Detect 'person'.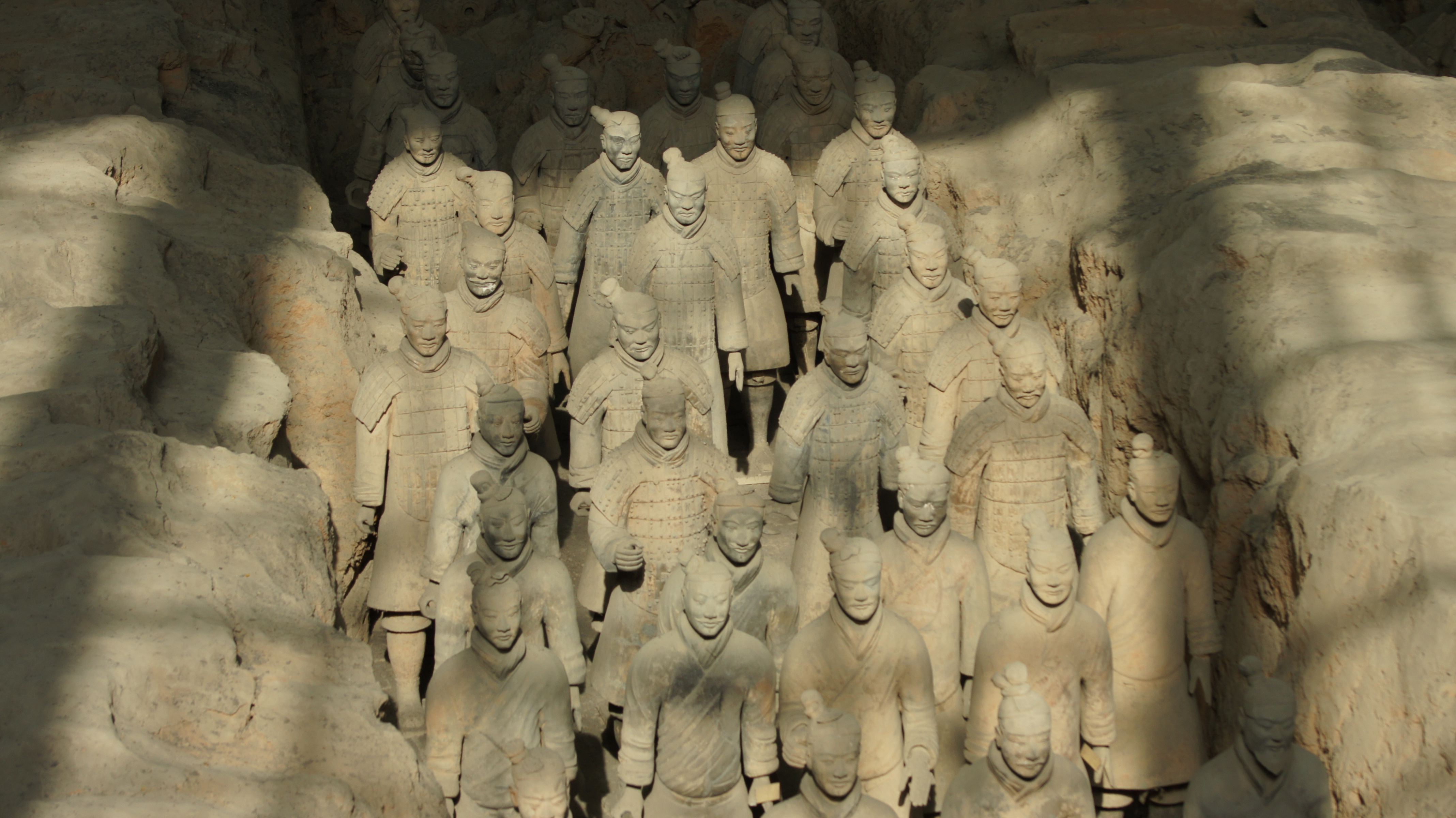
Detected at box(172, 252, 196, 278).
